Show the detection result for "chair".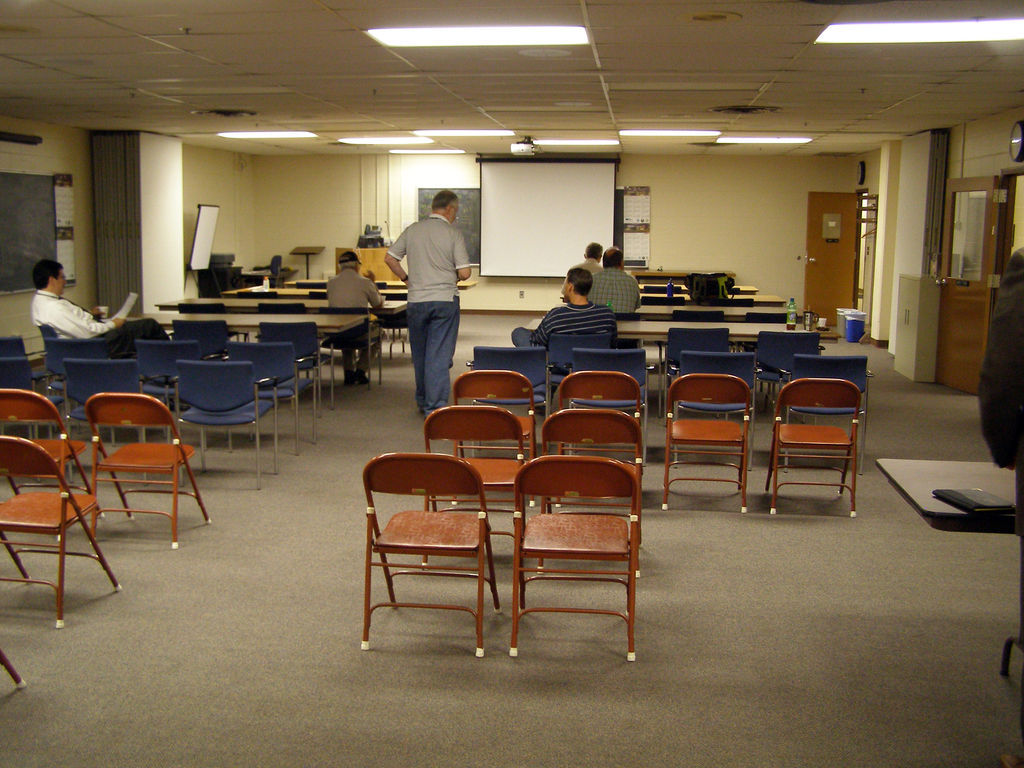
(x1=0, y1=353, x2=79, y2=490).
